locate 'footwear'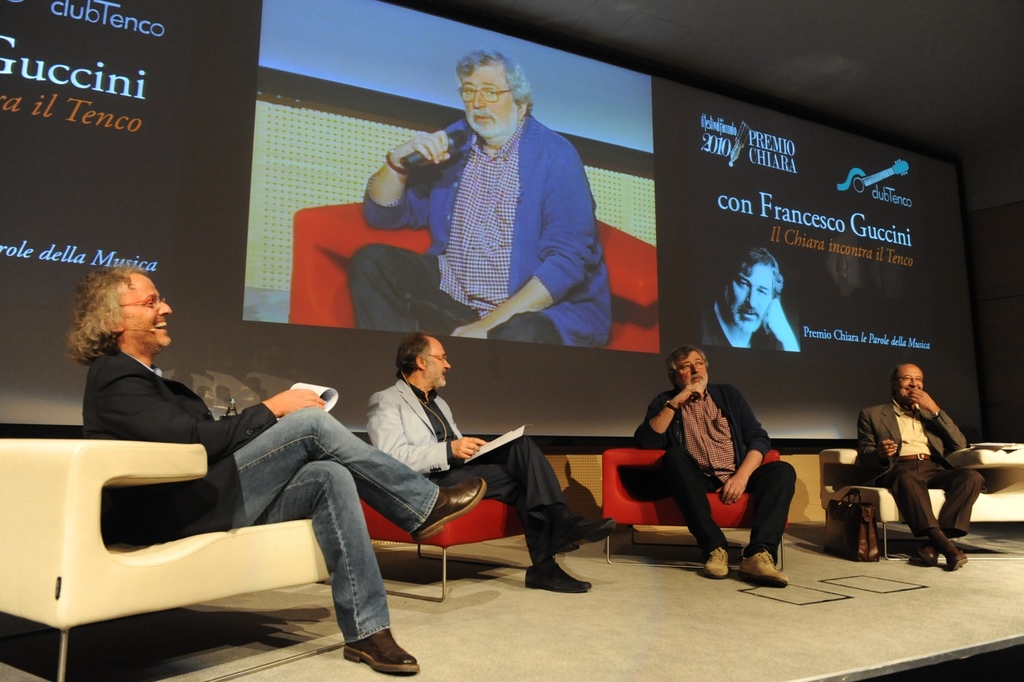
bbox(520, 551, 592, 589)
